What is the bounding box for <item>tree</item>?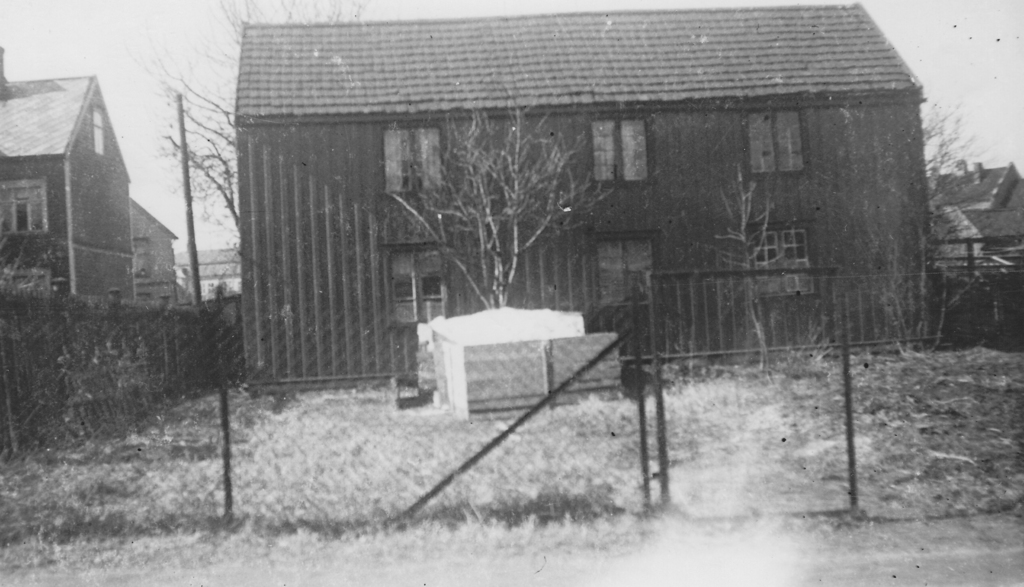
select_region(134, 0, 366, 237).
